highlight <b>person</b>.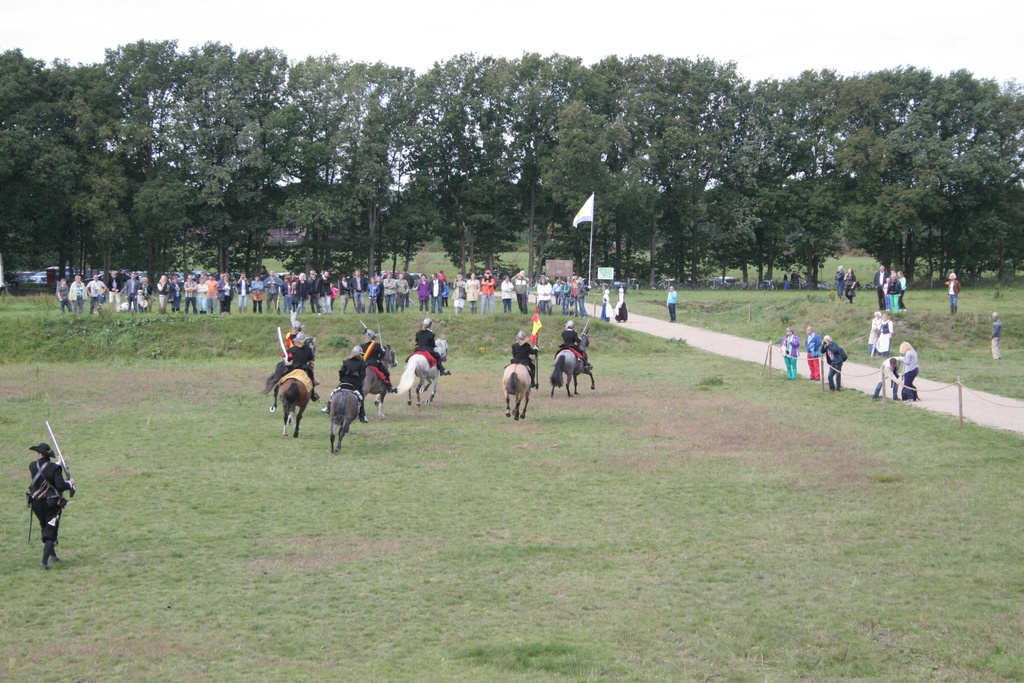
Highlighted region: <box>502,274,513,312</box>.
